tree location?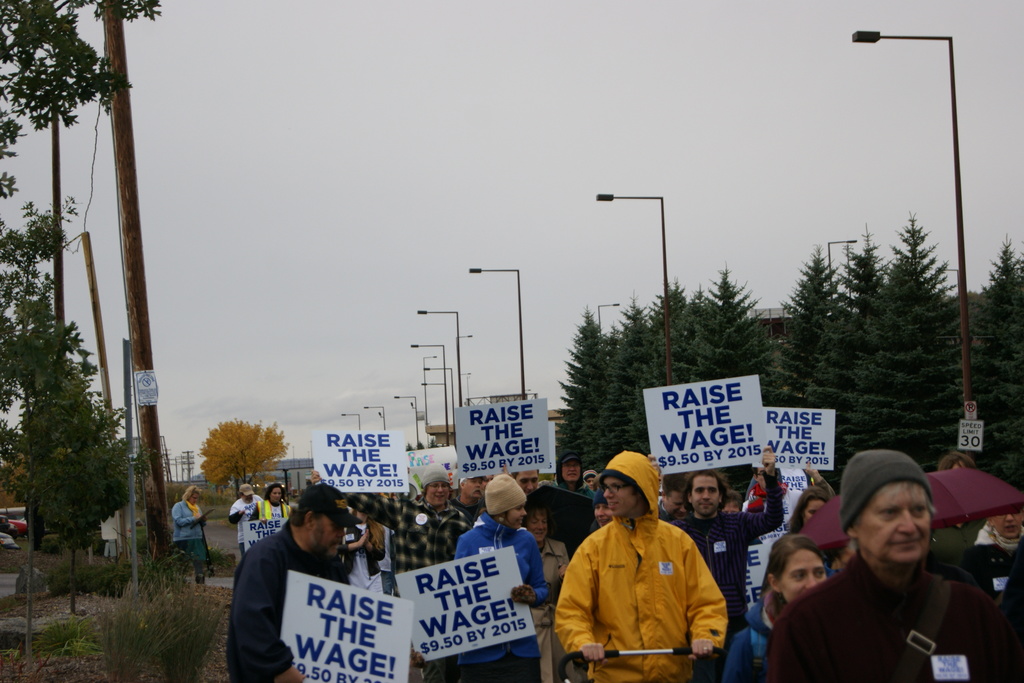
rect(200, 420, 288, 500)
